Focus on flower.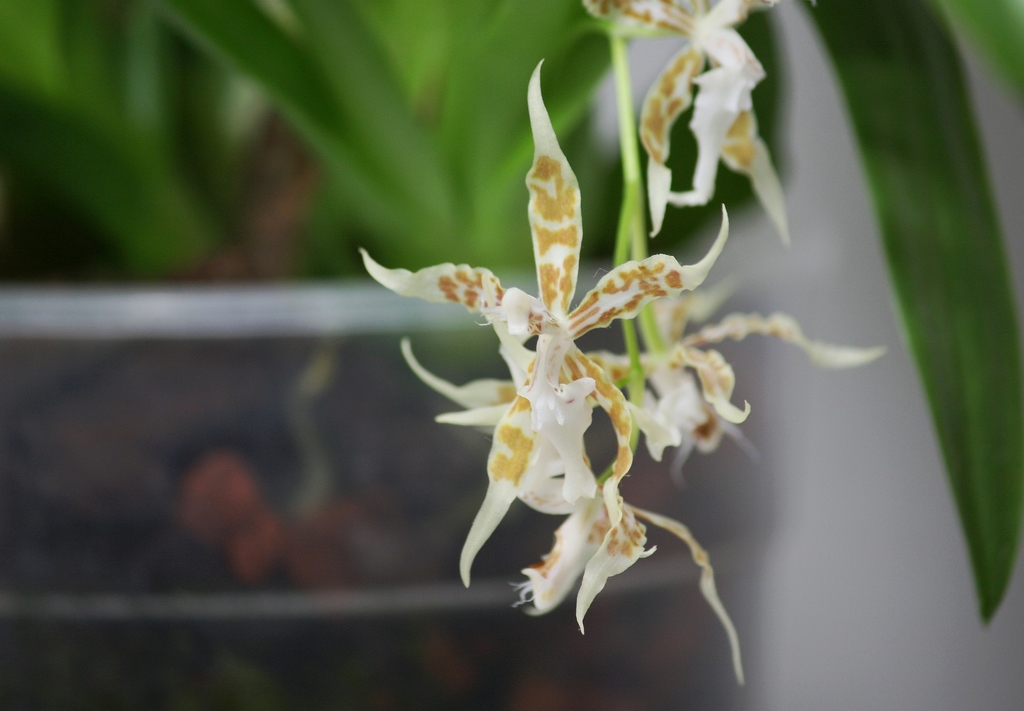
Focused at [572,171,883,489].
